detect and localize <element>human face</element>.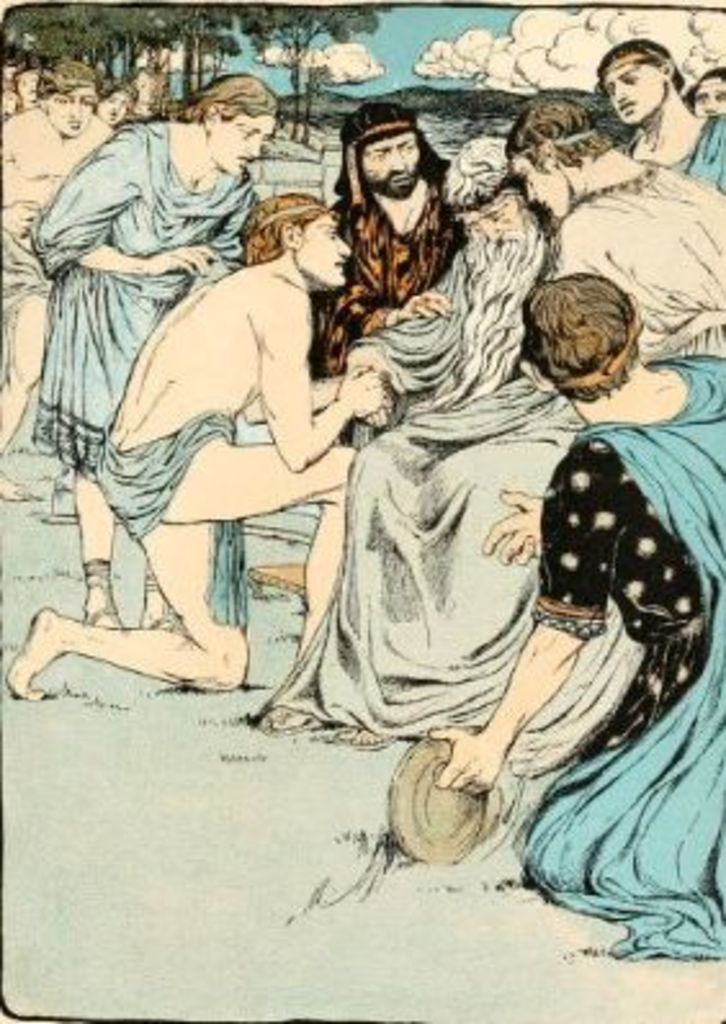
Localized at <region>471, 185, 530, 255</region>.
